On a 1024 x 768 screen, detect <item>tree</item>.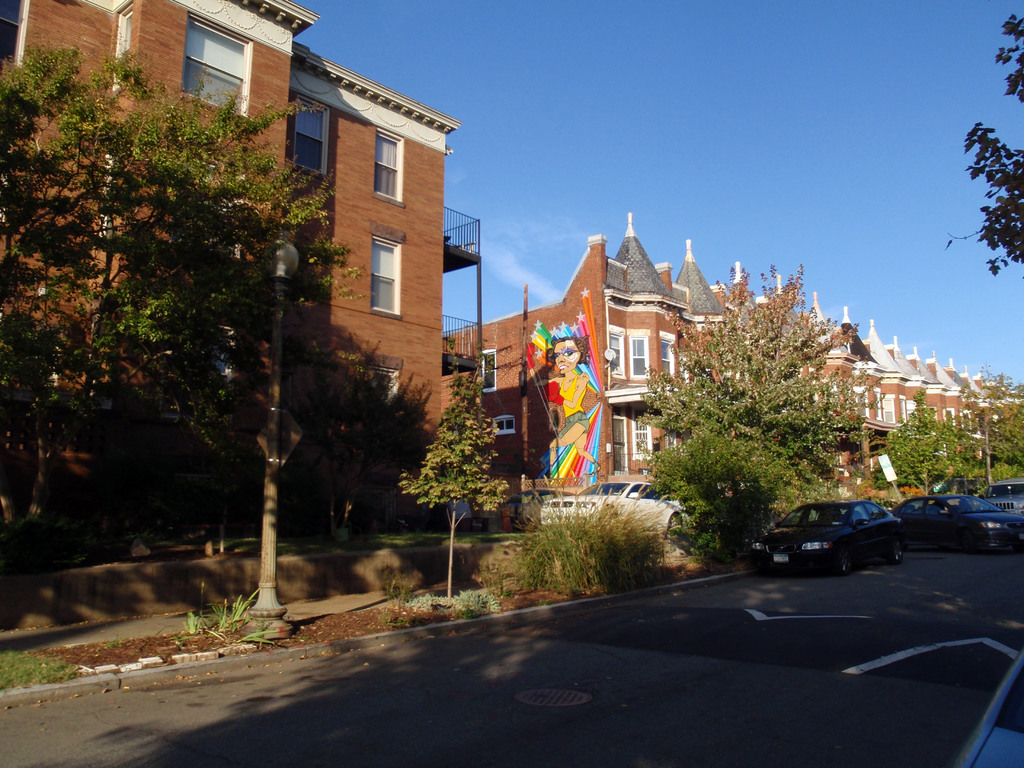
x1=936 y1=8 x2=1023 y2=273.
